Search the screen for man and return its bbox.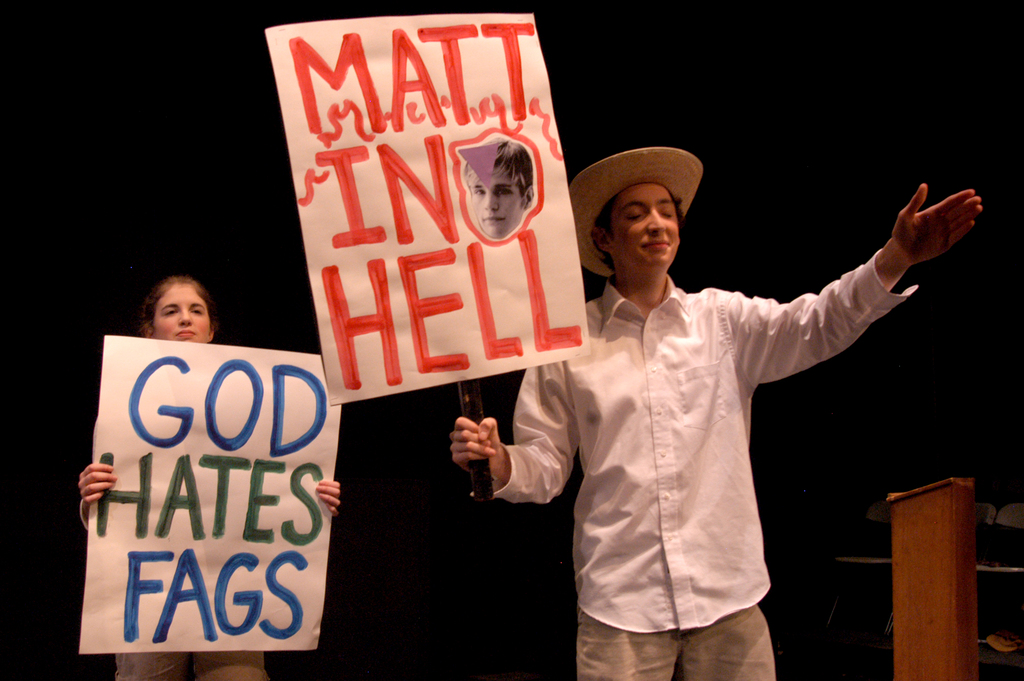
Found: (left=447, top=147, right=980, bottom=680).
